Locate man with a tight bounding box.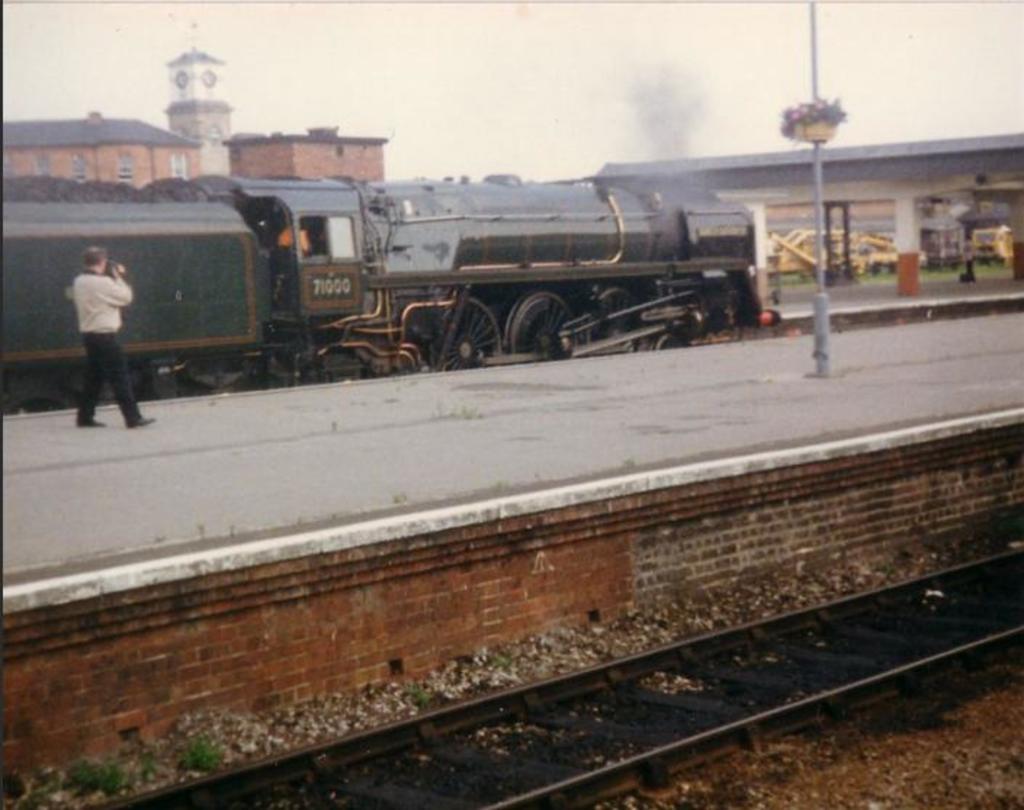
crop(71, 244, 160, 431).
